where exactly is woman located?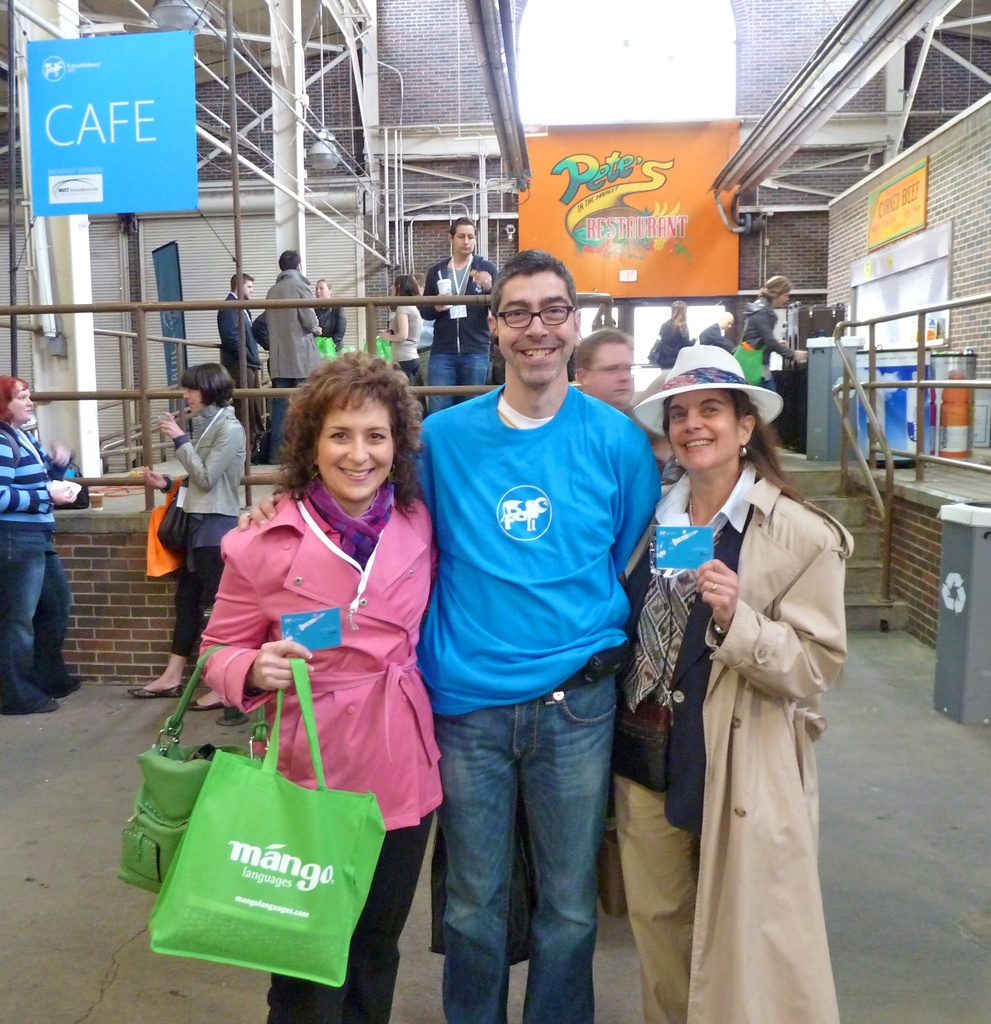
Its bounding box is [x1=651, y1=298, x2=693, y2=373].
